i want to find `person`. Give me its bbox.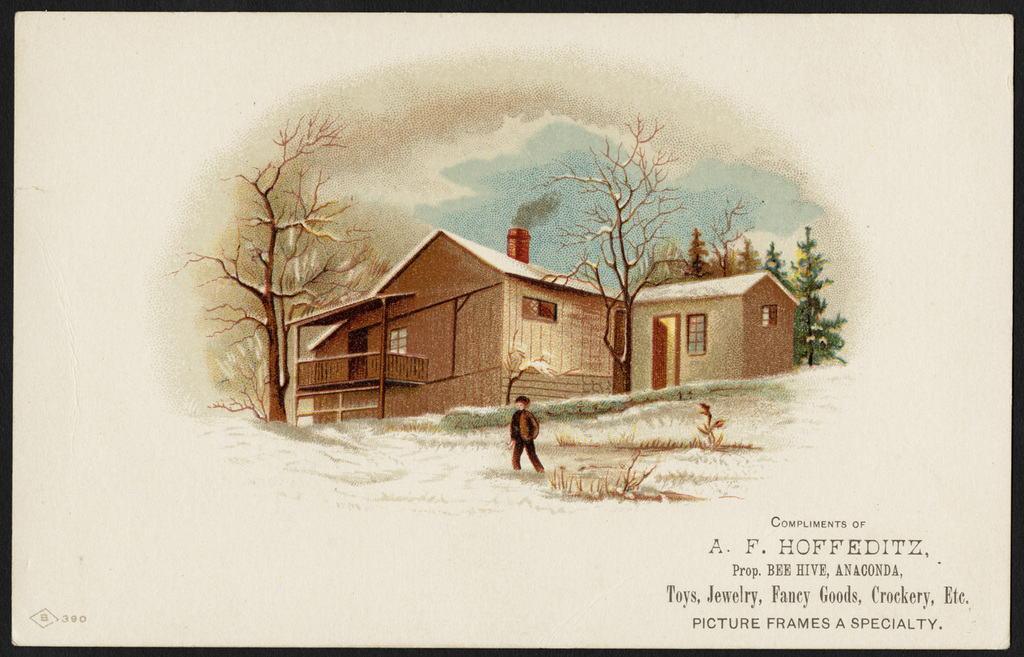
509,394,548,485.
